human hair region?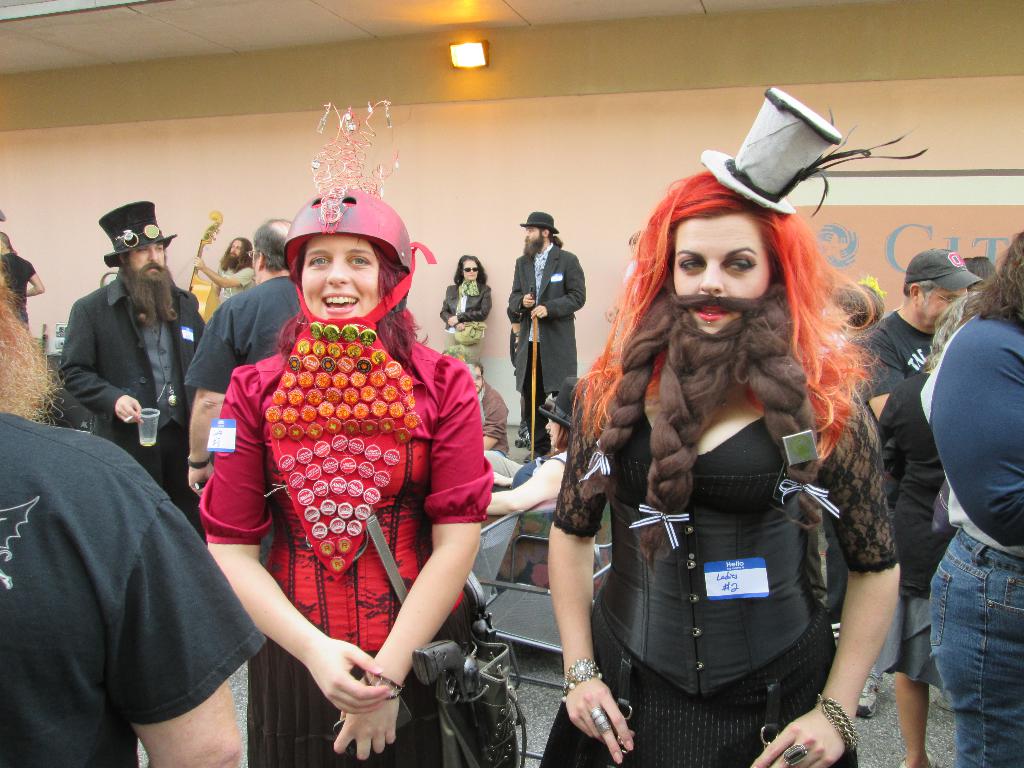
[452, 253, 488, 287]
